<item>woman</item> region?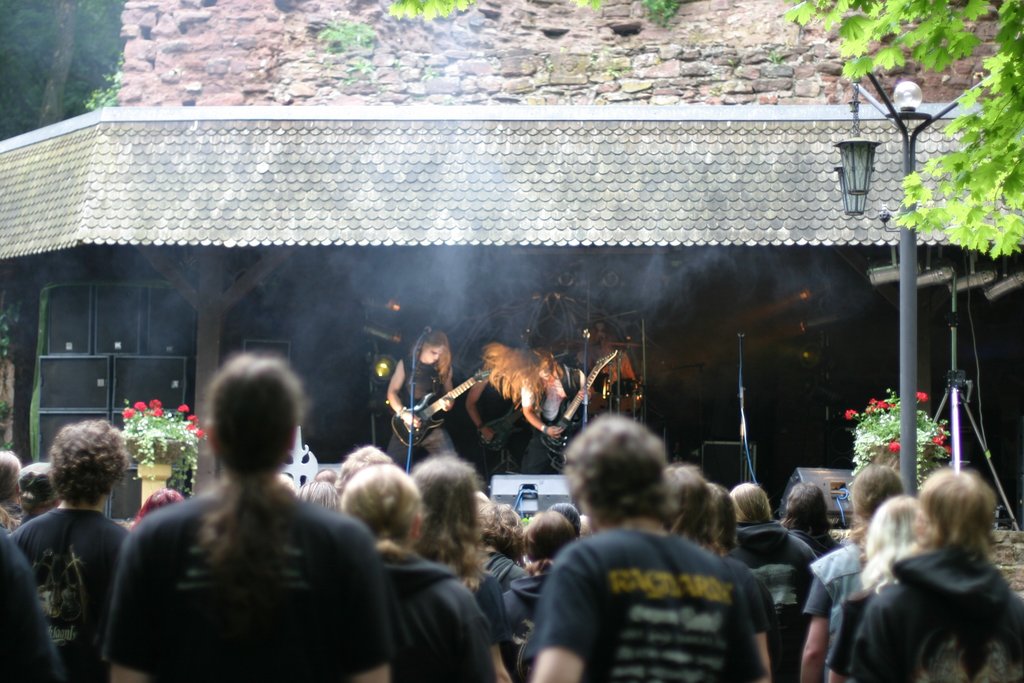
crop(383, 328, 463, 468)
